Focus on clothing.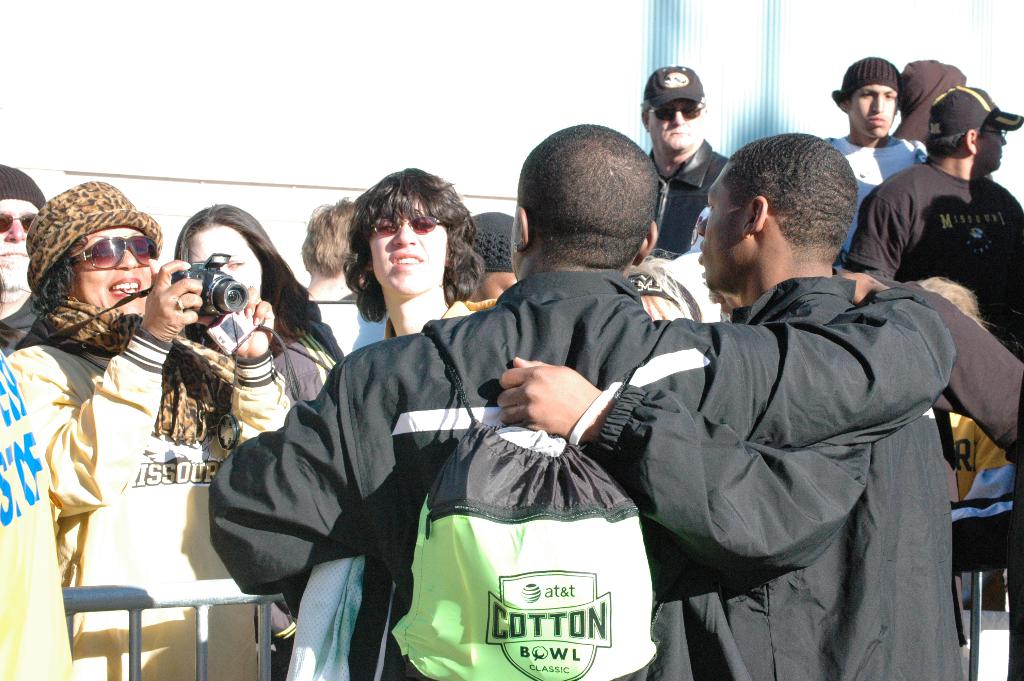
Focused at left=0, top=291, right=42, bottom=367.
